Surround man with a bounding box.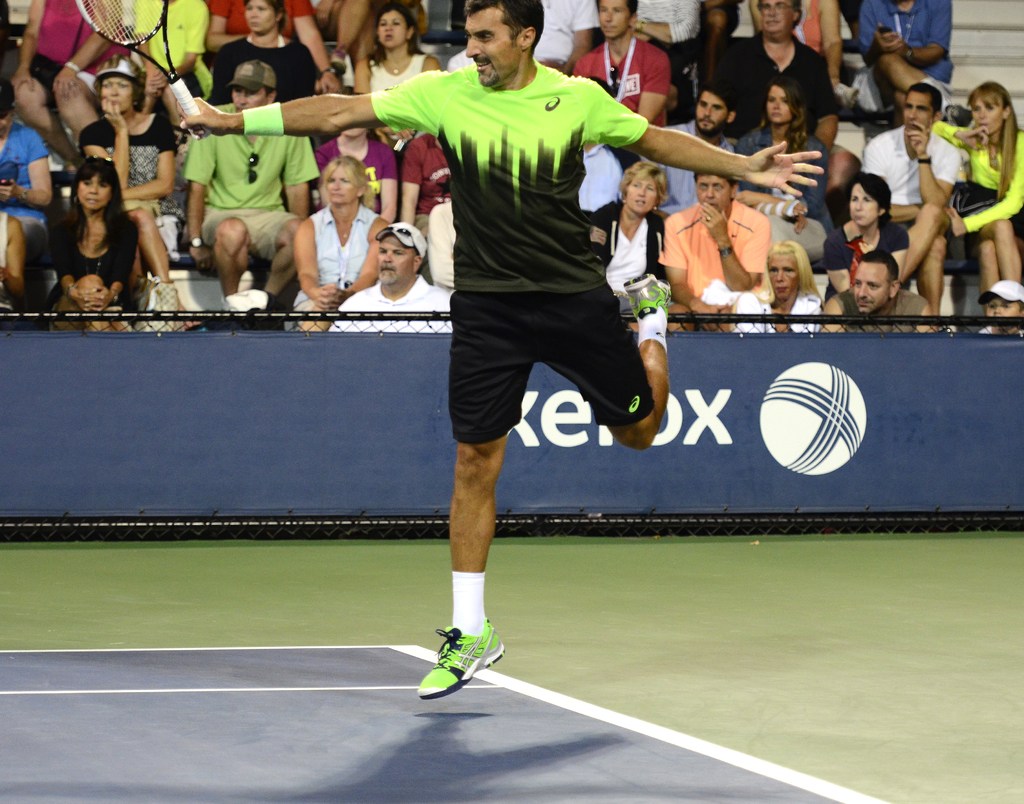
(821, 253, 937, 331).
